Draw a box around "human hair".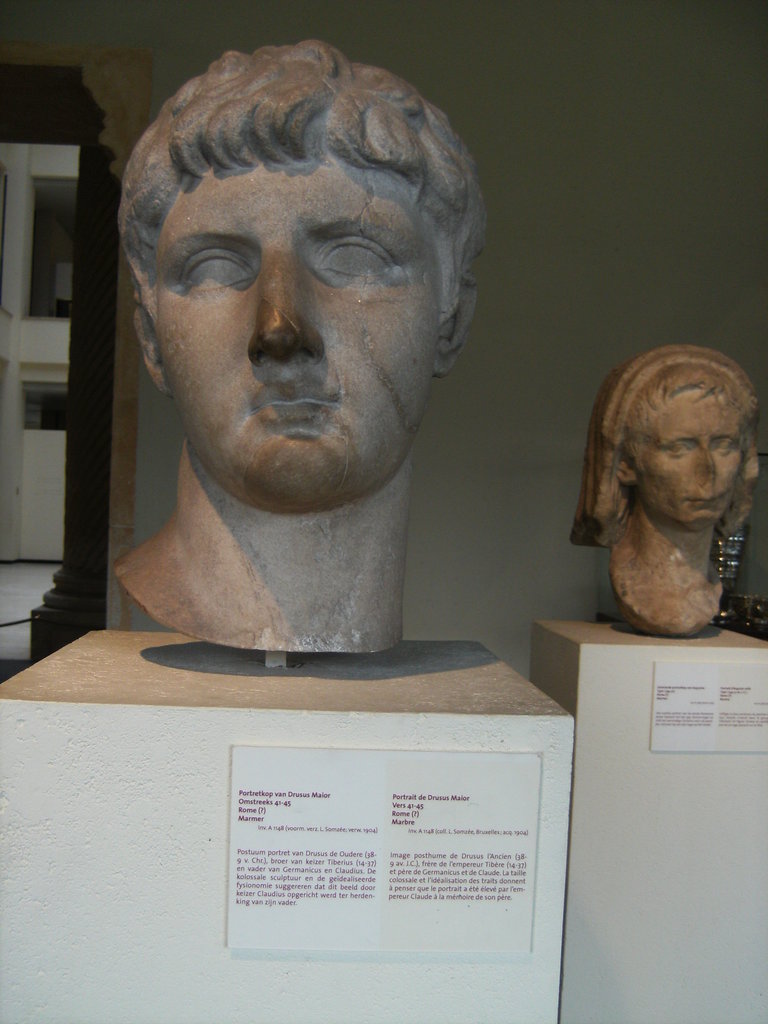
131 54 442 342.
